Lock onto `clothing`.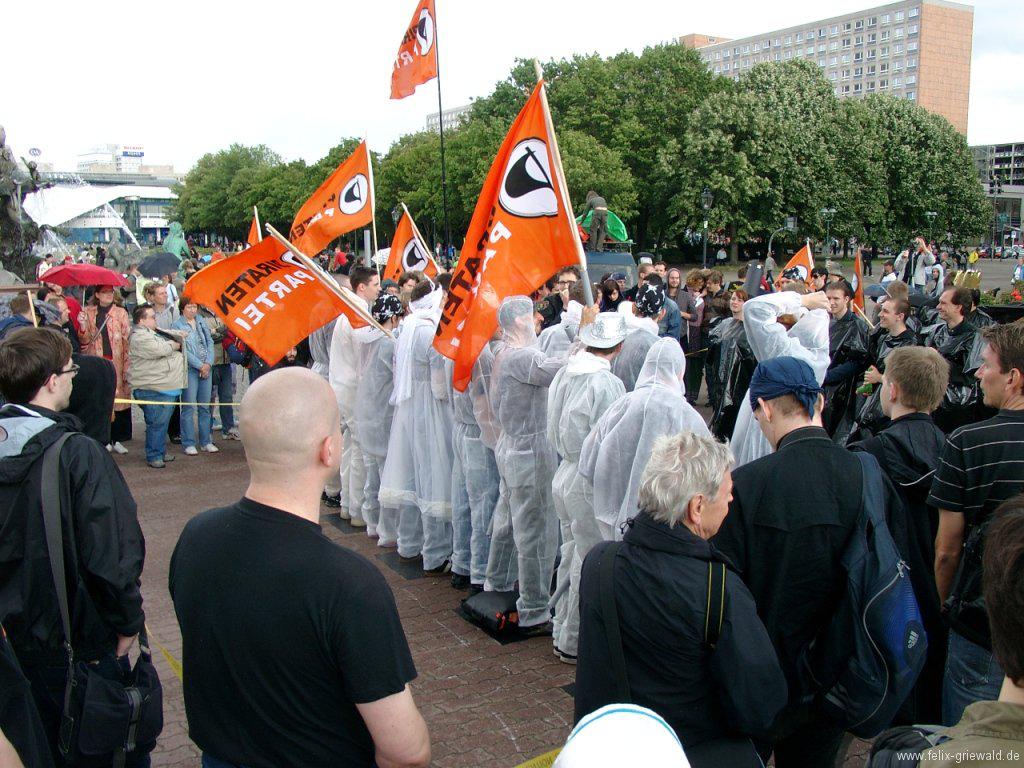
Locked: 704,419,899,767.
